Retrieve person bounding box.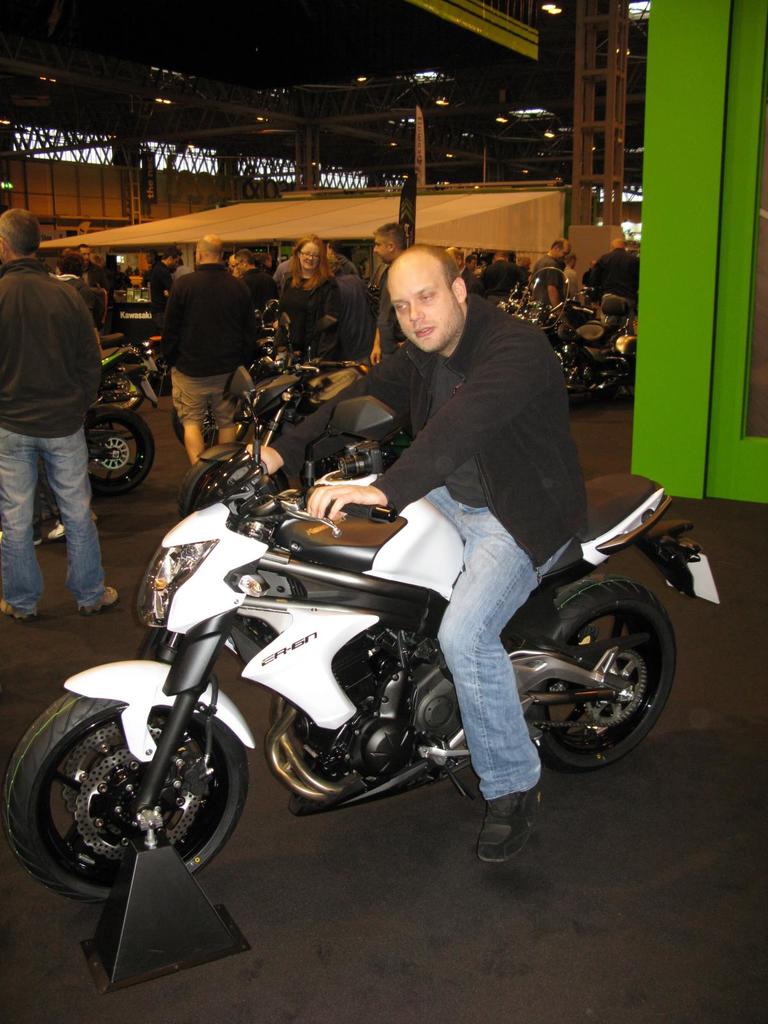
Bounding box: select_region(532, 236, 568, 325).
